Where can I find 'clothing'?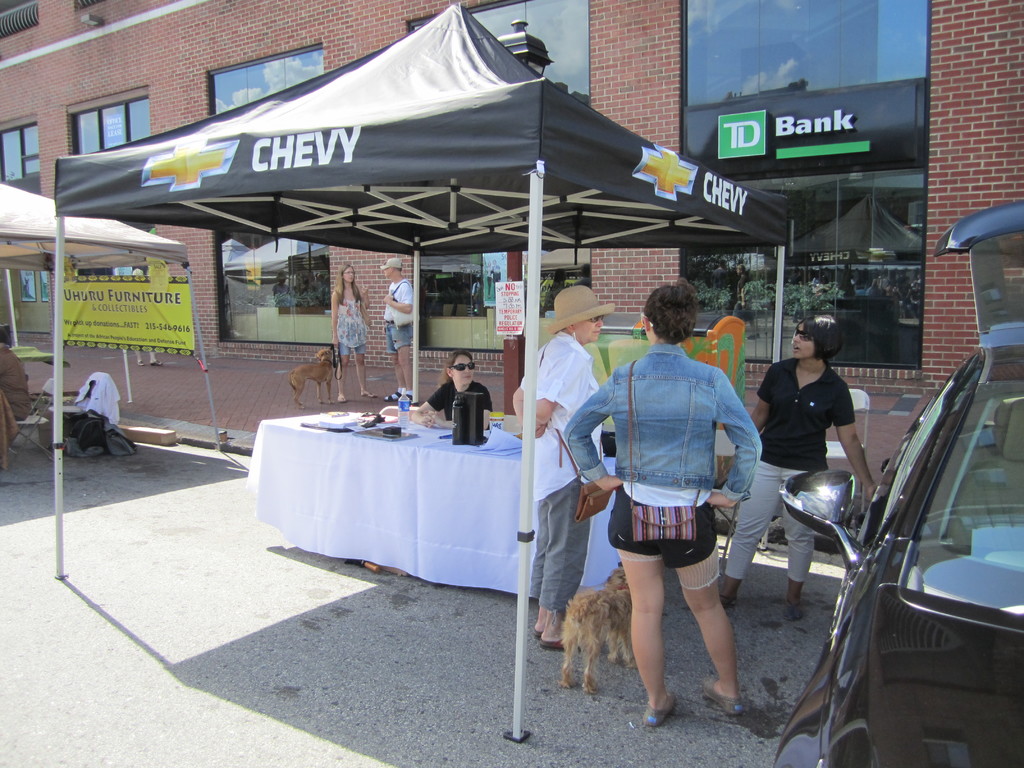
You can find it at bbox=[332, 291, 369, 355].
